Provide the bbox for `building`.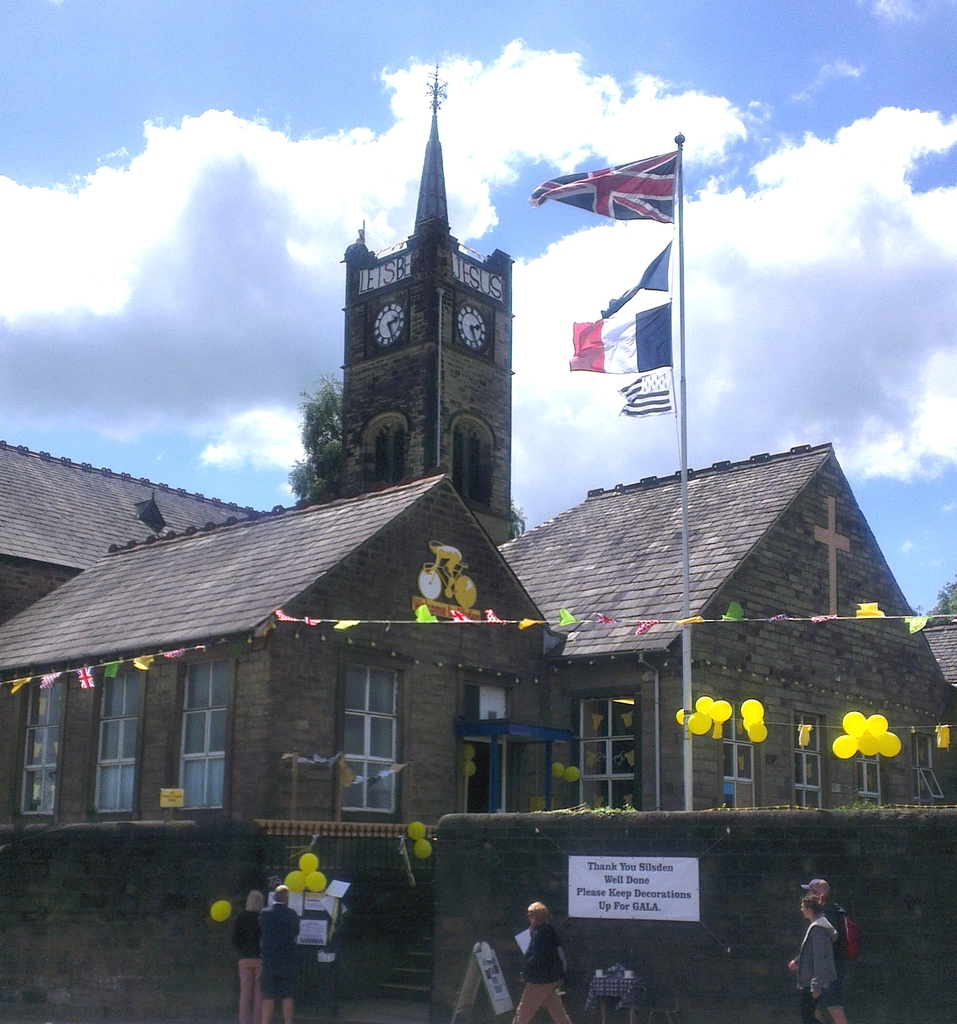
box(0, 65, 956, 1023).
